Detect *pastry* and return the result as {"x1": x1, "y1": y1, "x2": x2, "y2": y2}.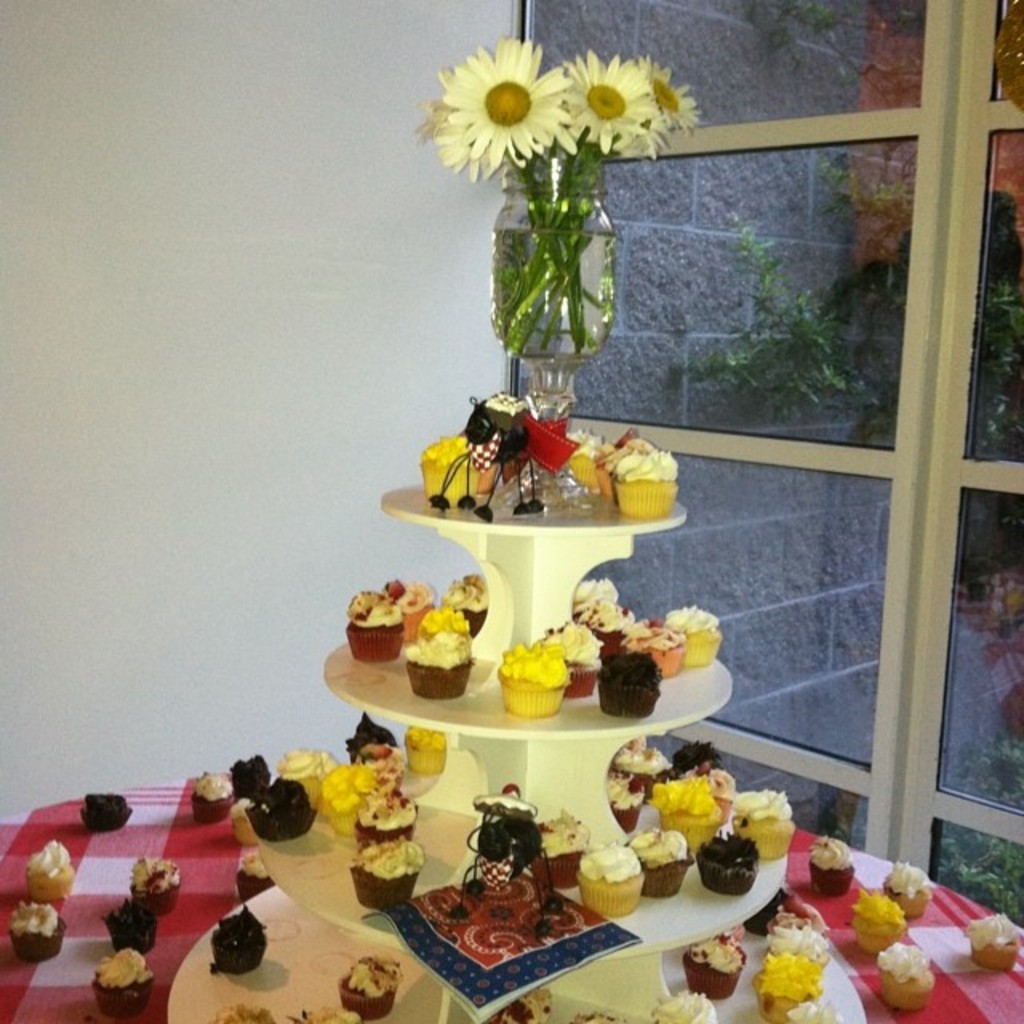
{"x1": 498, "y1": 640, "x2": 568, "y2": 717}.
